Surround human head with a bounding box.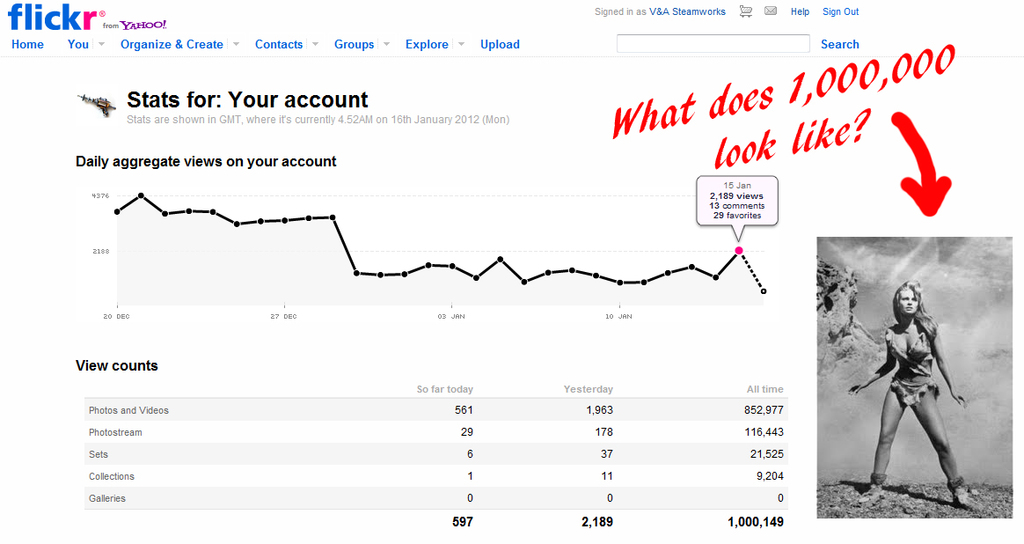
pyautogui.locateOnScreen(896, 280, 922, 314).
